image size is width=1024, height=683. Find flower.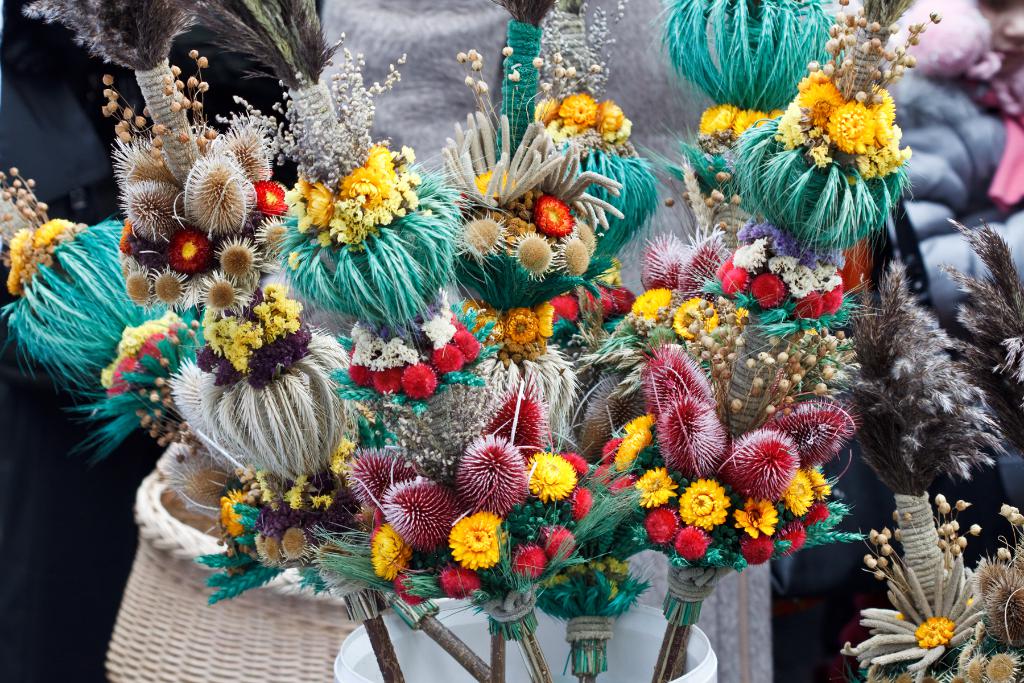
449, 509, 511, 573.
